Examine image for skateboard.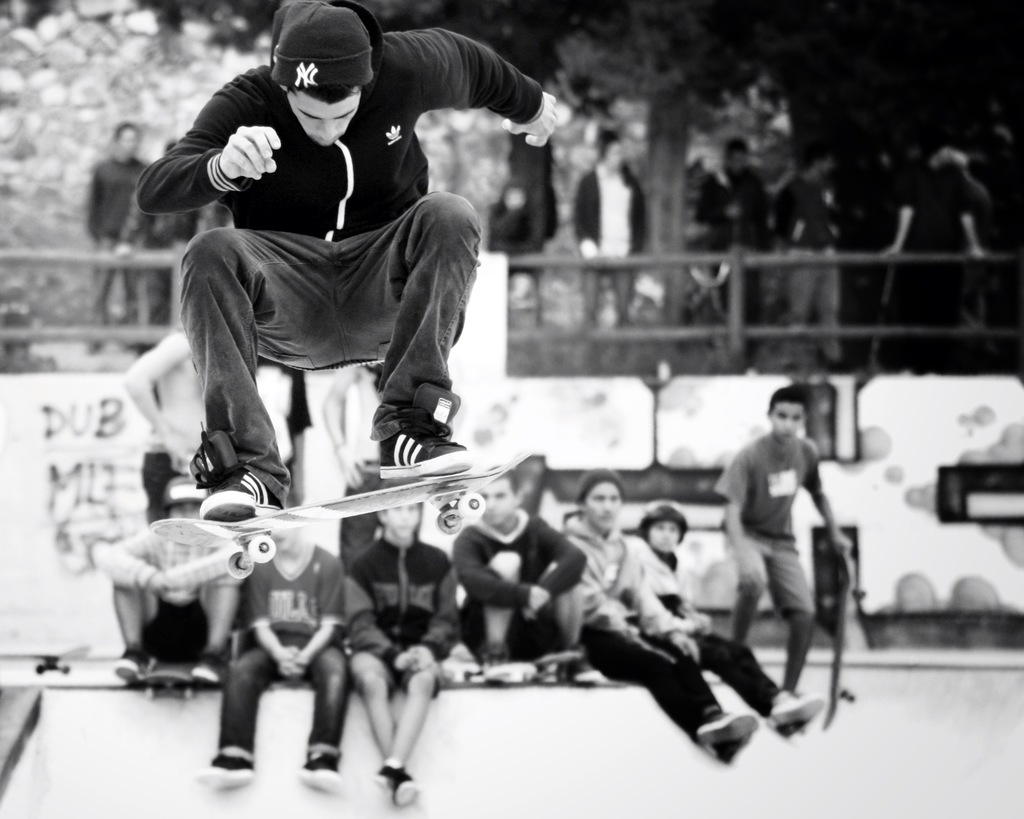
Examination result: (x1=0, y1=643, x2=98, y2=671).
